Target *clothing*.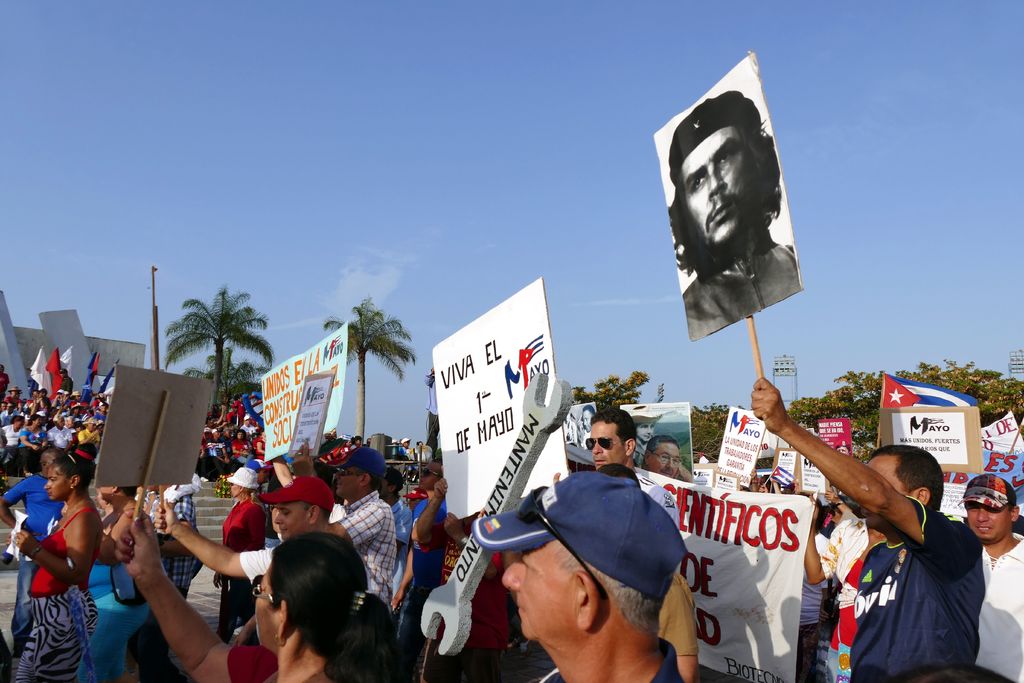
Target region: 684 230 804 343.
